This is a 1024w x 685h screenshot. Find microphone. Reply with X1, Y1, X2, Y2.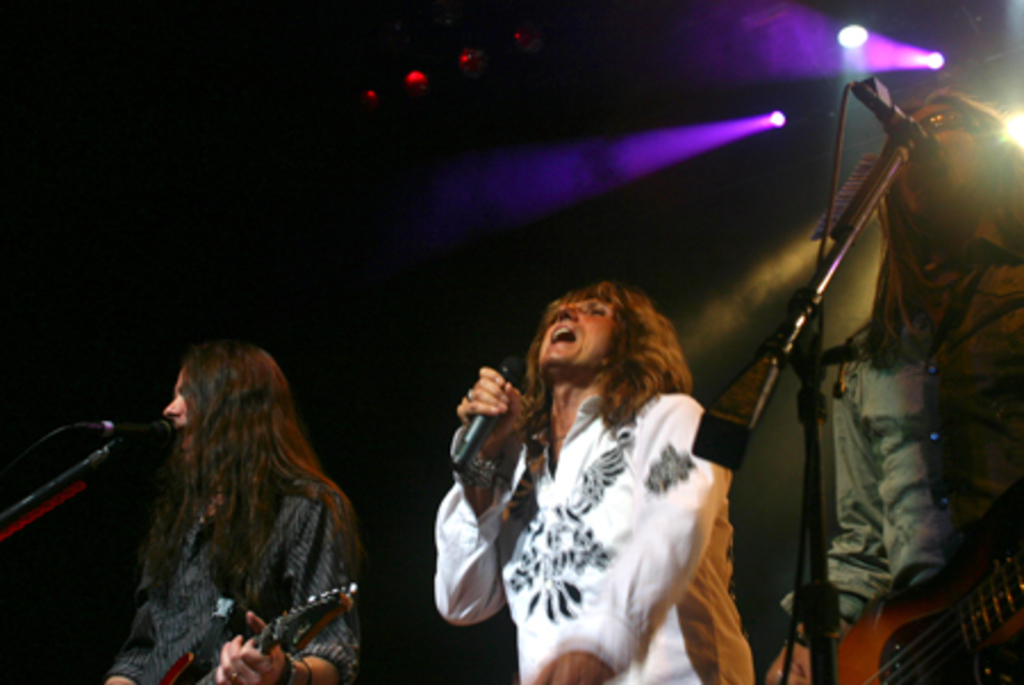
451, 355, 528, 473.
